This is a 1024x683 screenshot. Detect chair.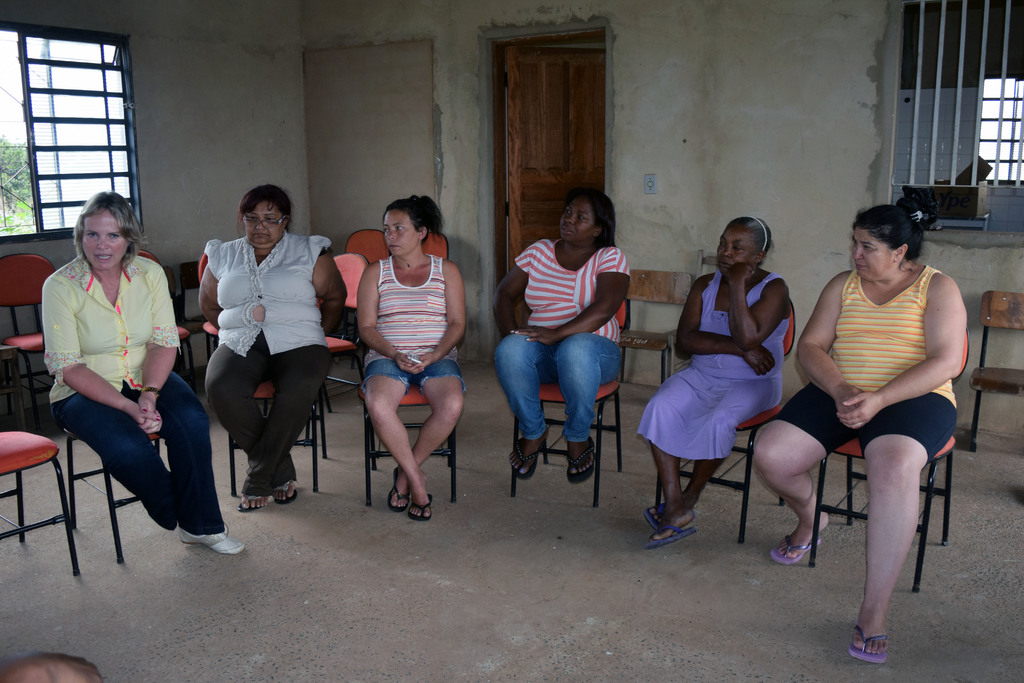
[345,229,391,266].
